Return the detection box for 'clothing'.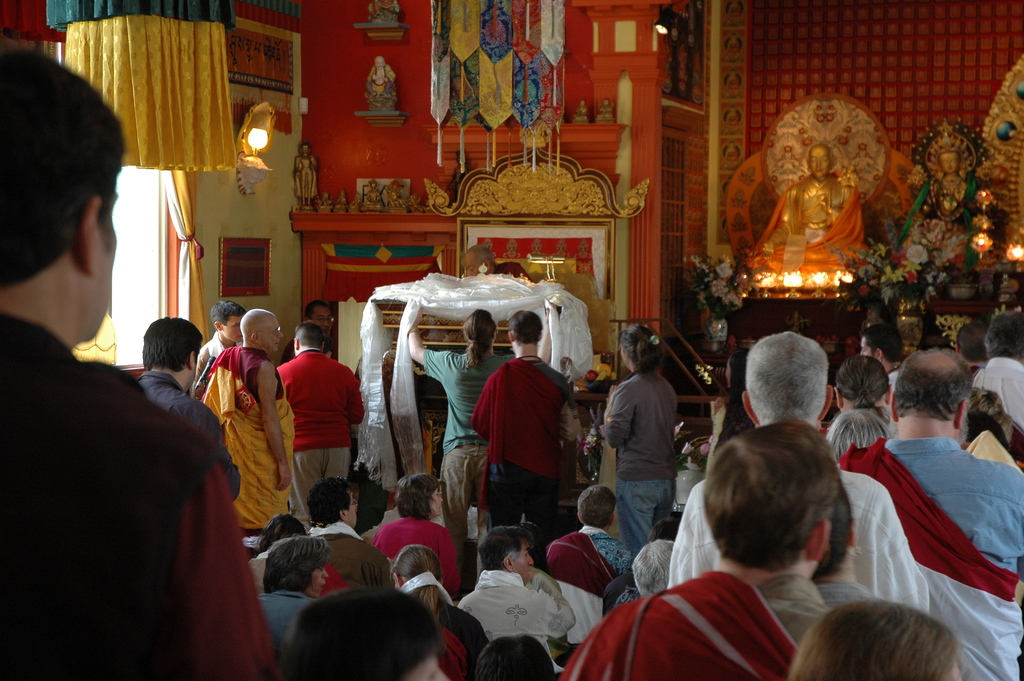
box=[298, 520, 396, 590].
